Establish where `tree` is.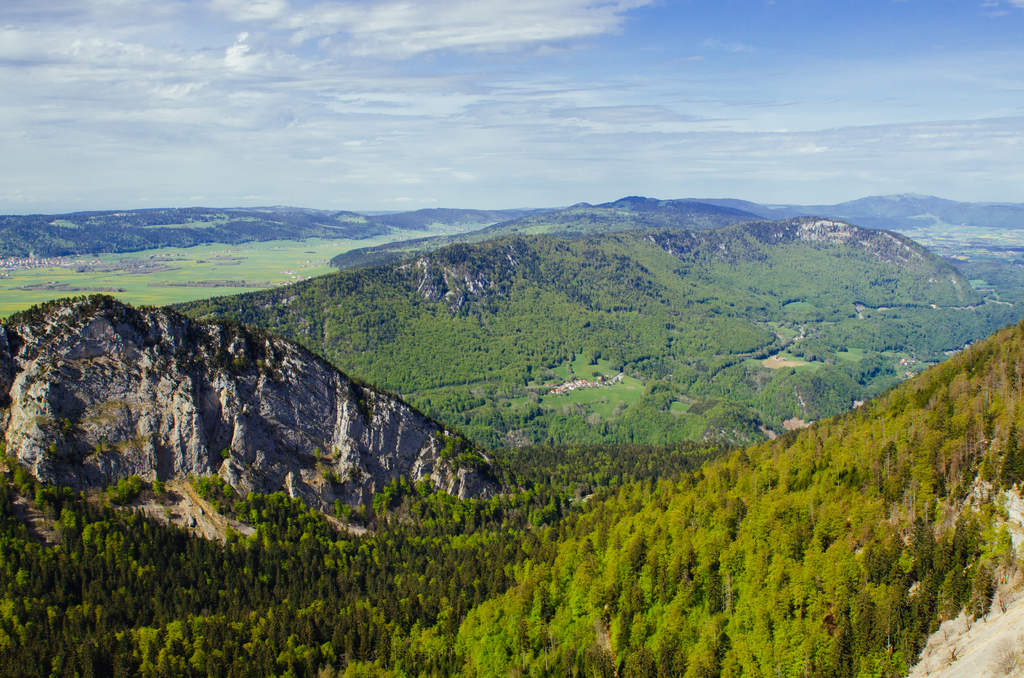
Established at Rect(984, 524, 1021, 581).
